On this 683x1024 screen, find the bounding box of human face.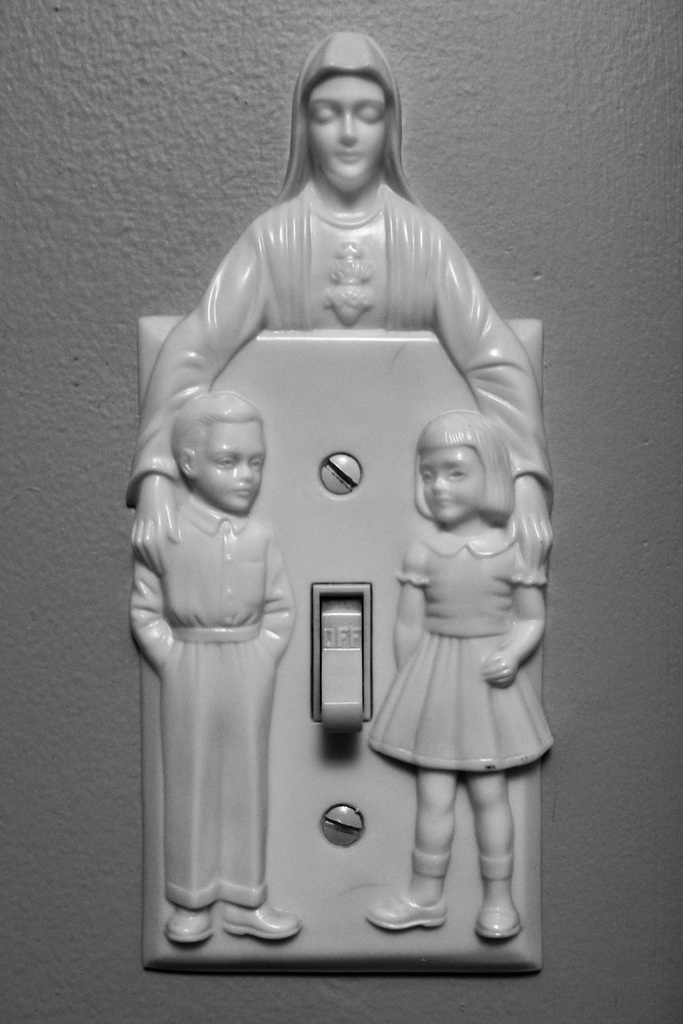
Bounding box: pyautogui.locateOnScreen(308, 71, 383, 180).
